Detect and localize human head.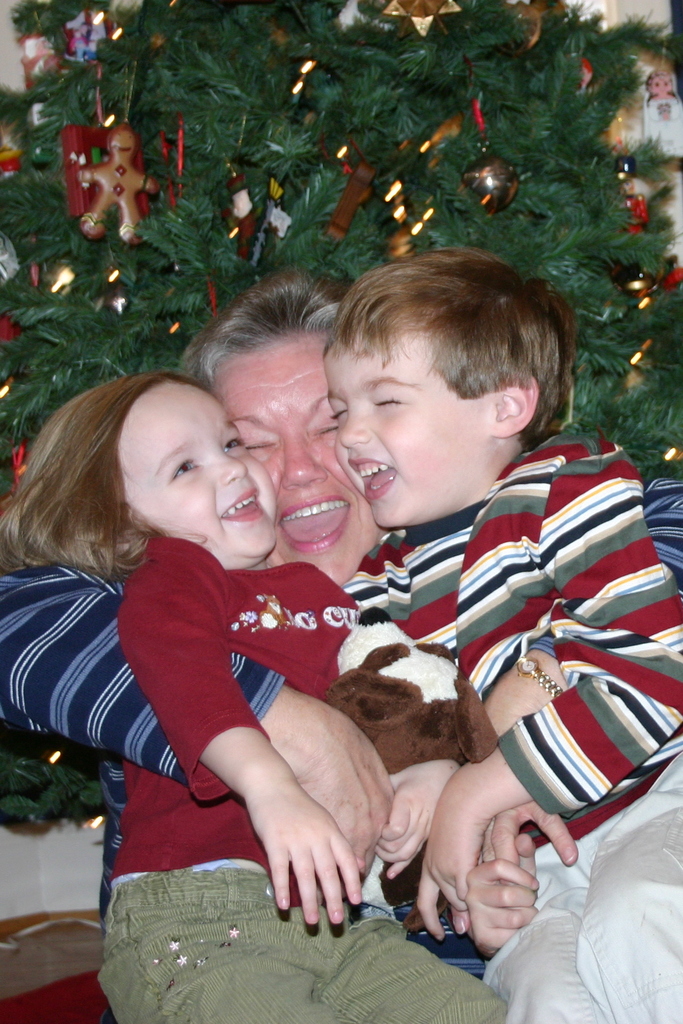
Localized at pyautogui.locateOnScreen(186, 276, 388, 591).
